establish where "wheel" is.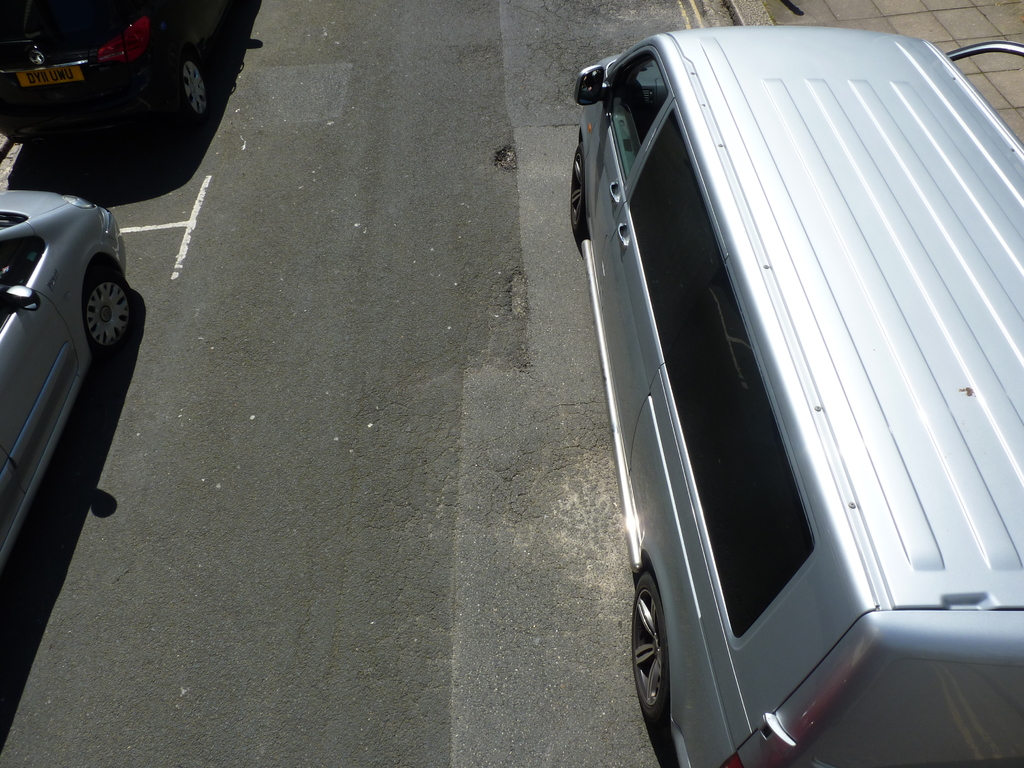
Established at (630, 564, 675, 737).
